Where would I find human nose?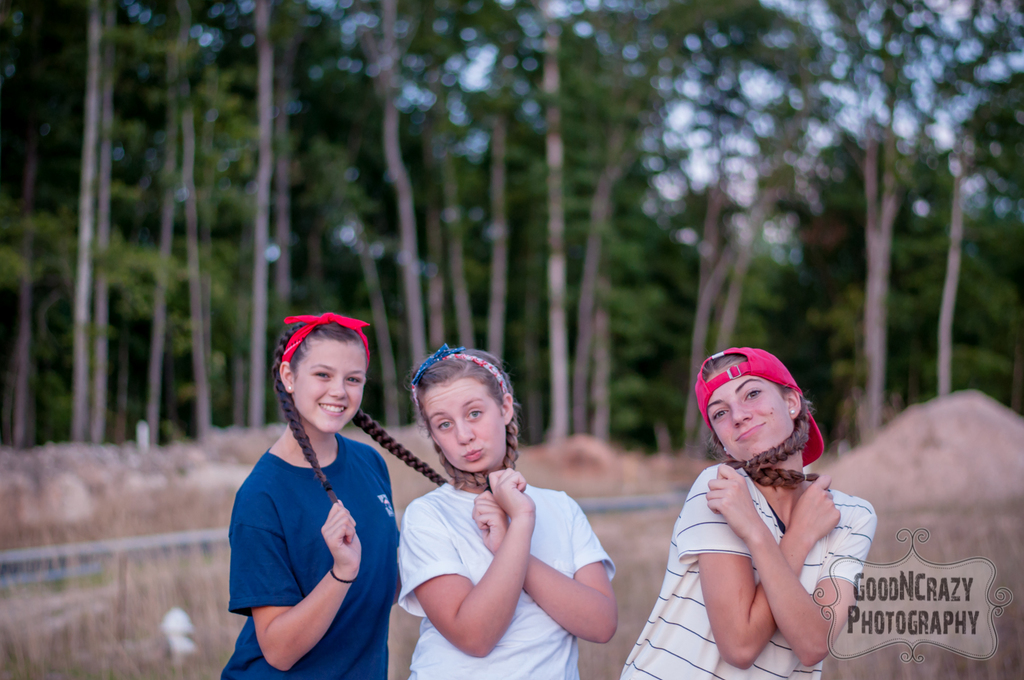
At [732, 403, 753, 424].
